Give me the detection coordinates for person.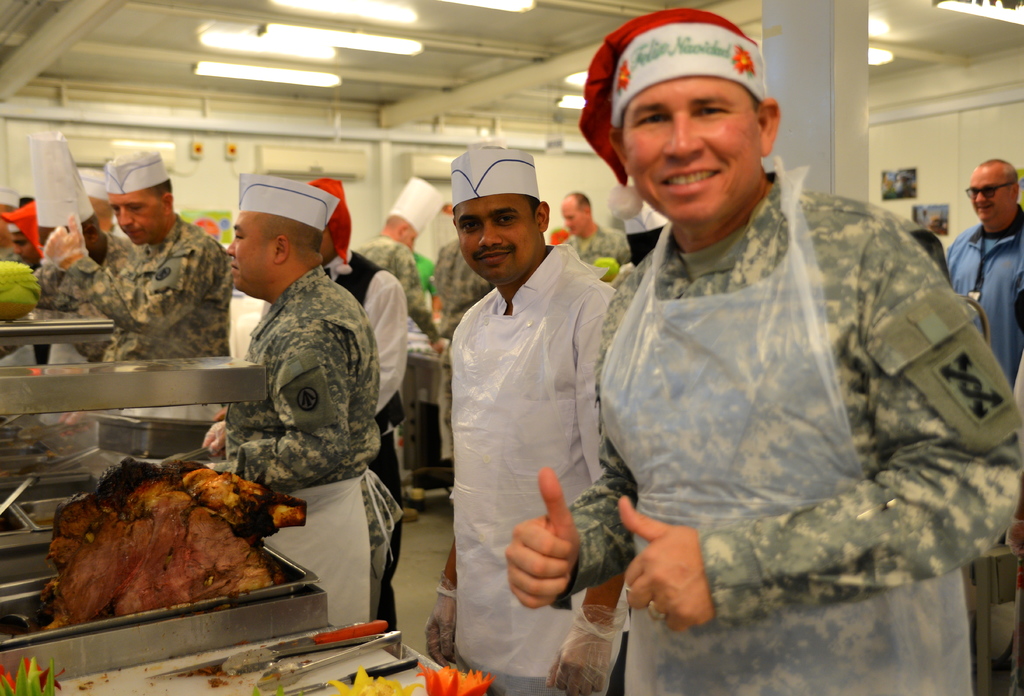
bbox=[46, 151, 231, 362].
